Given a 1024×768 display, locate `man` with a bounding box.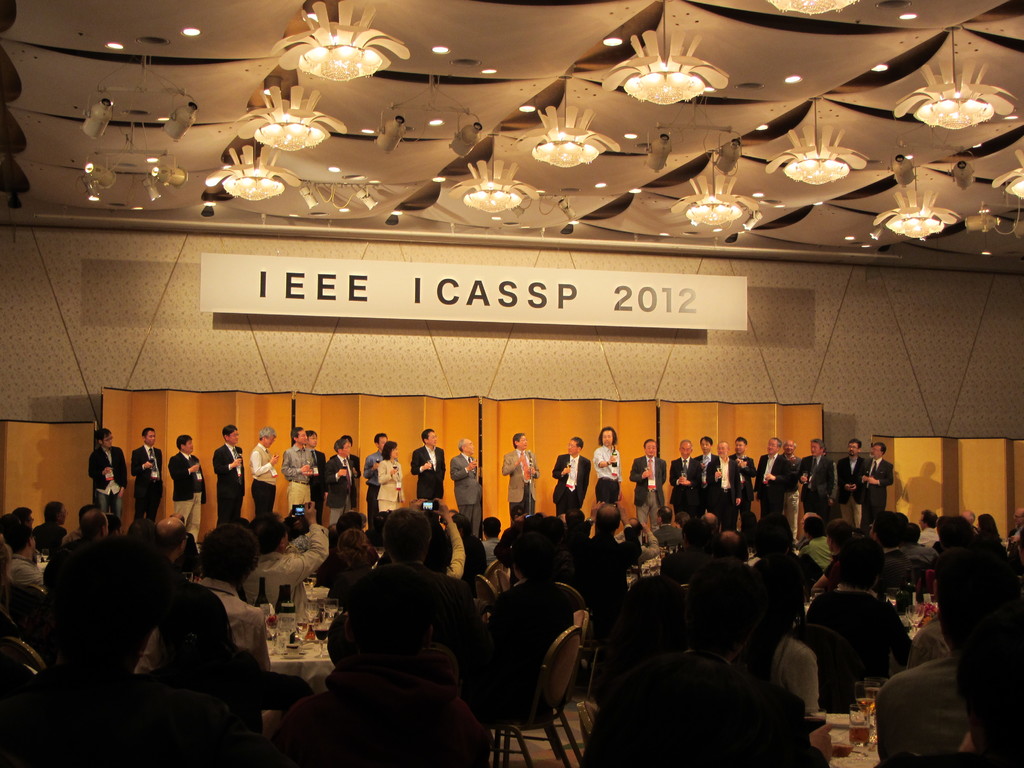
Located: (43,499,70,547).
